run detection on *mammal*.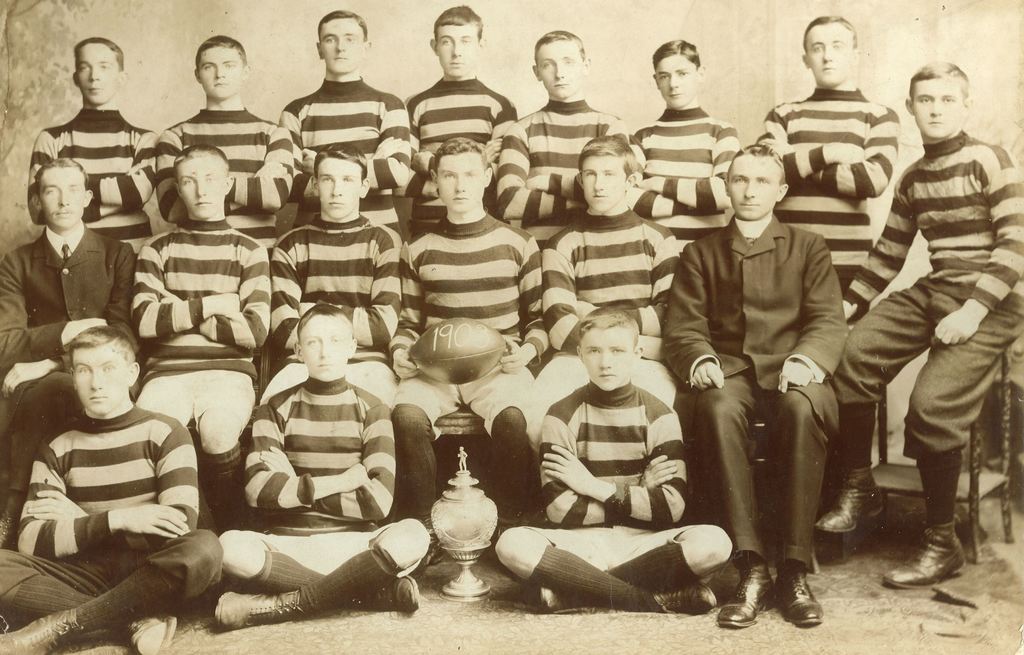
Result: (25, 35, 155, 264).
